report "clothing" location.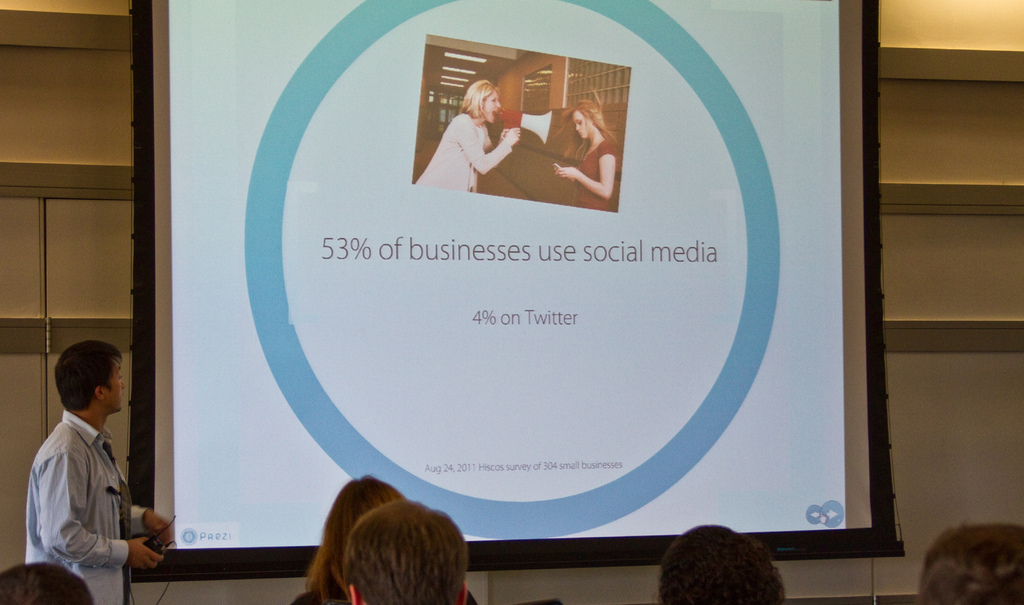
Report: {"left": 22, "top": 392, "right": 145, "bottom": 590}.
